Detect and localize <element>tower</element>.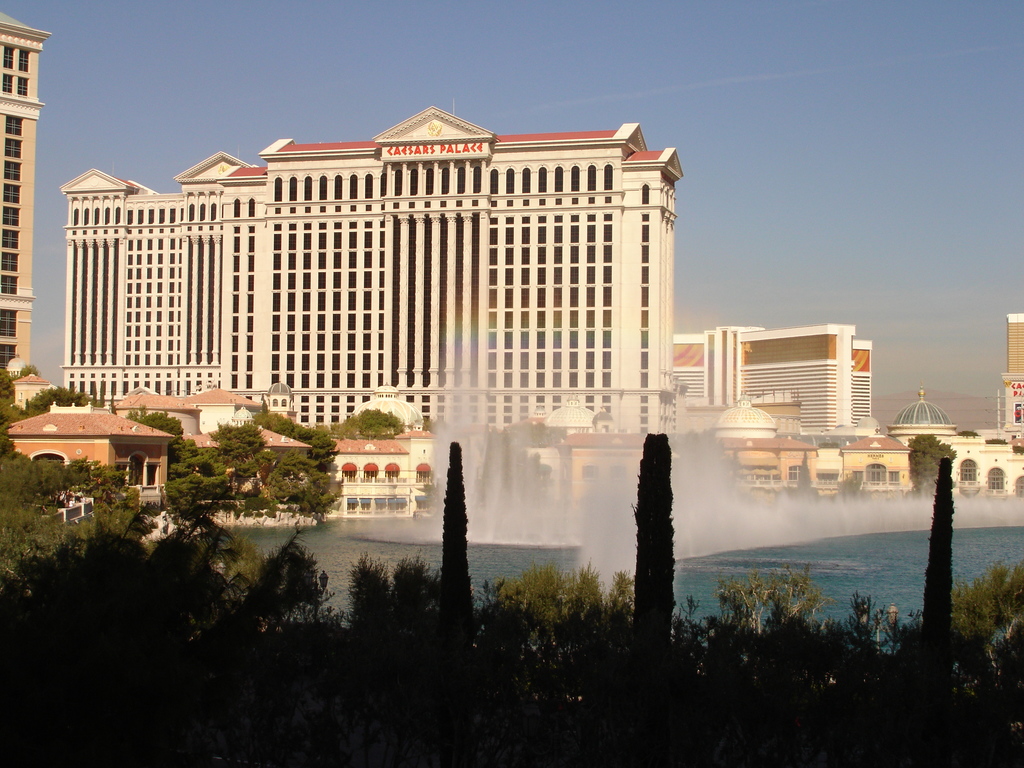
Localized at 674,324,881,447.
